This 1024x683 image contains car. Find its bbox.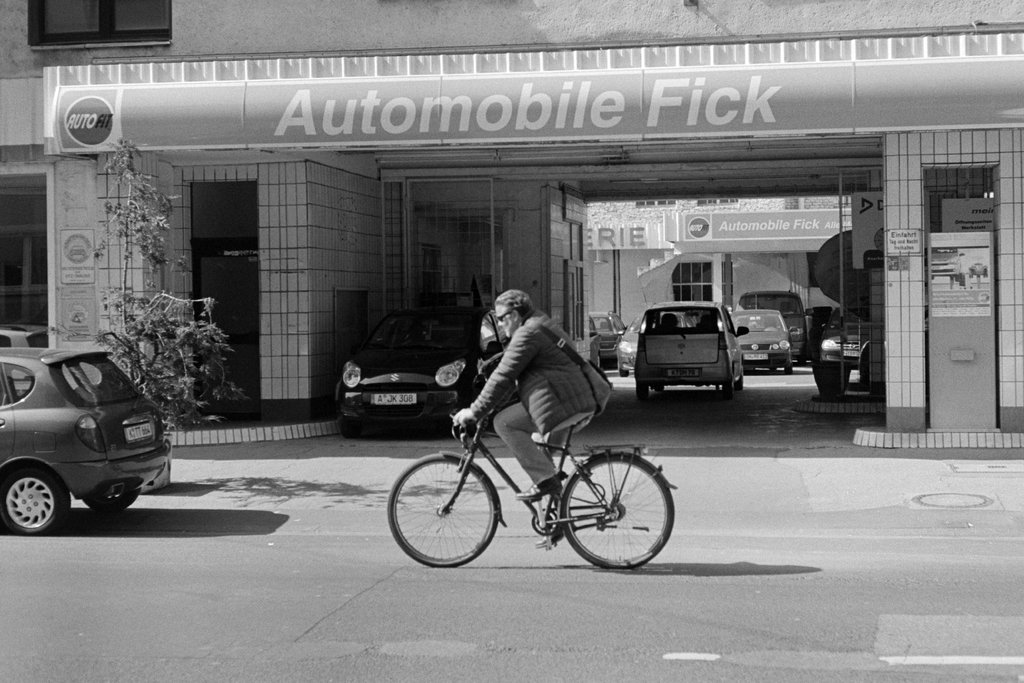
[637,295,743,395].
